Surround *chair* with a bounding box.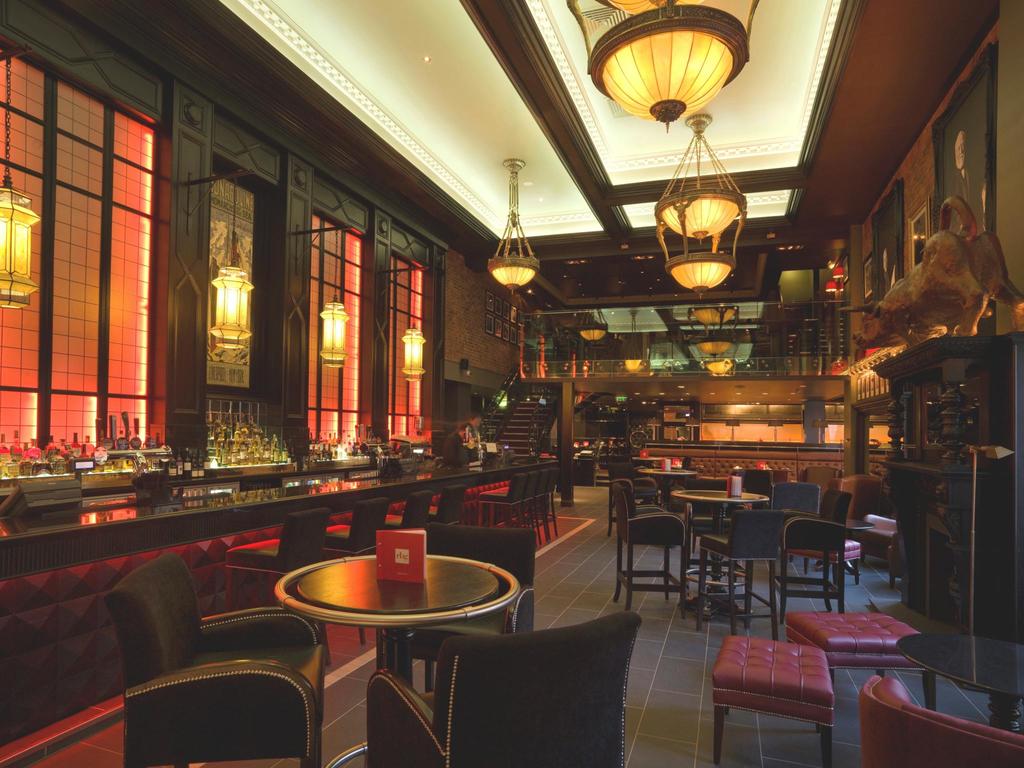
bbox=(370, 522, 537, 700).
